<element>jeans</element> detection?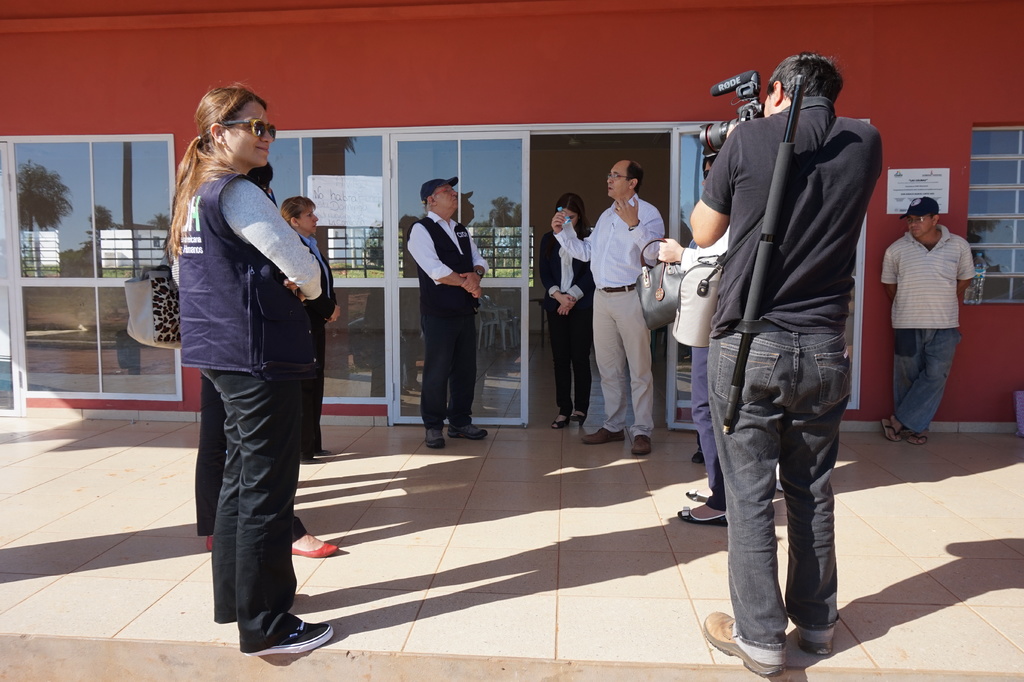
box(894, 332, 957, 432)
